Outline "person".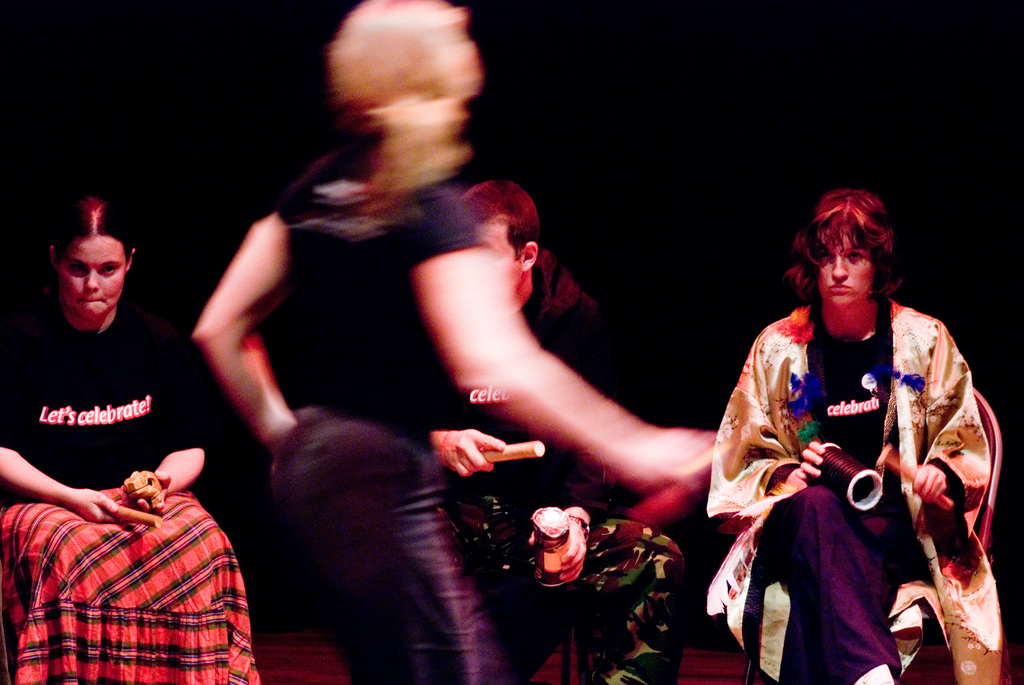
Outline: left=0, top=185, right=262, bottom=684.
